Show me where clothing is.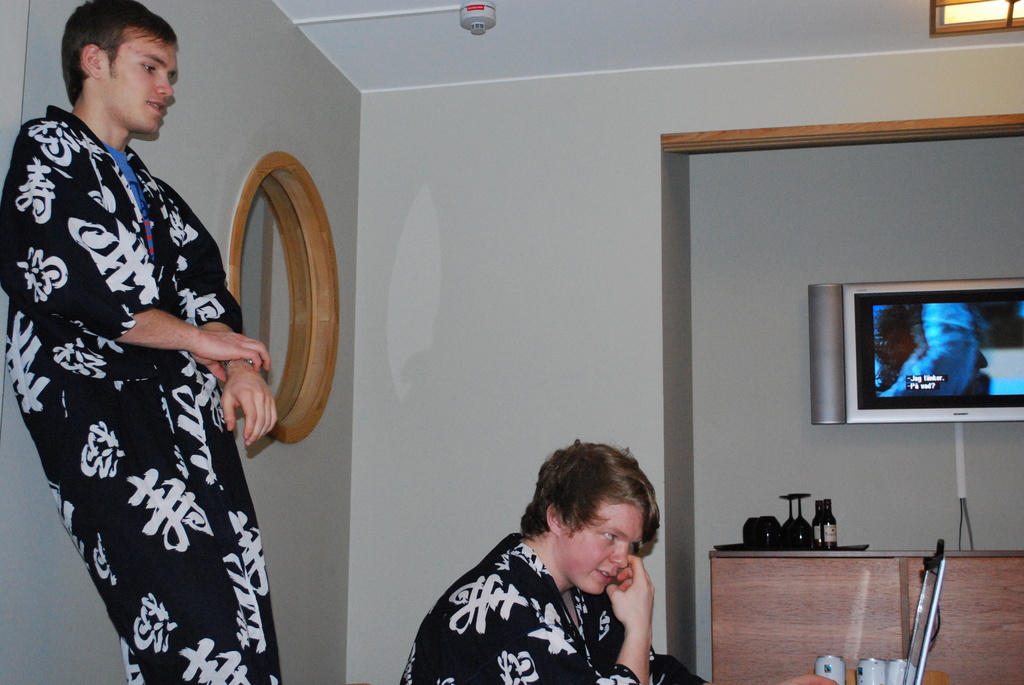
clothing is at [left=0, top=101, right=282, bottom=684].
